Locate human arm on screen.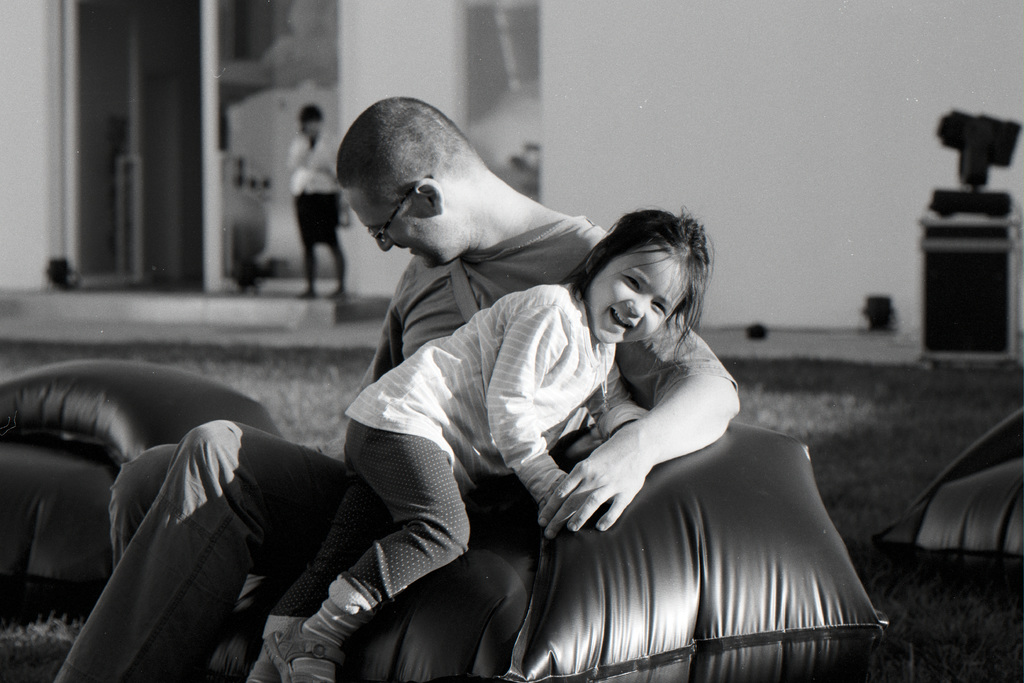
On screen at 285 131 315 170.
